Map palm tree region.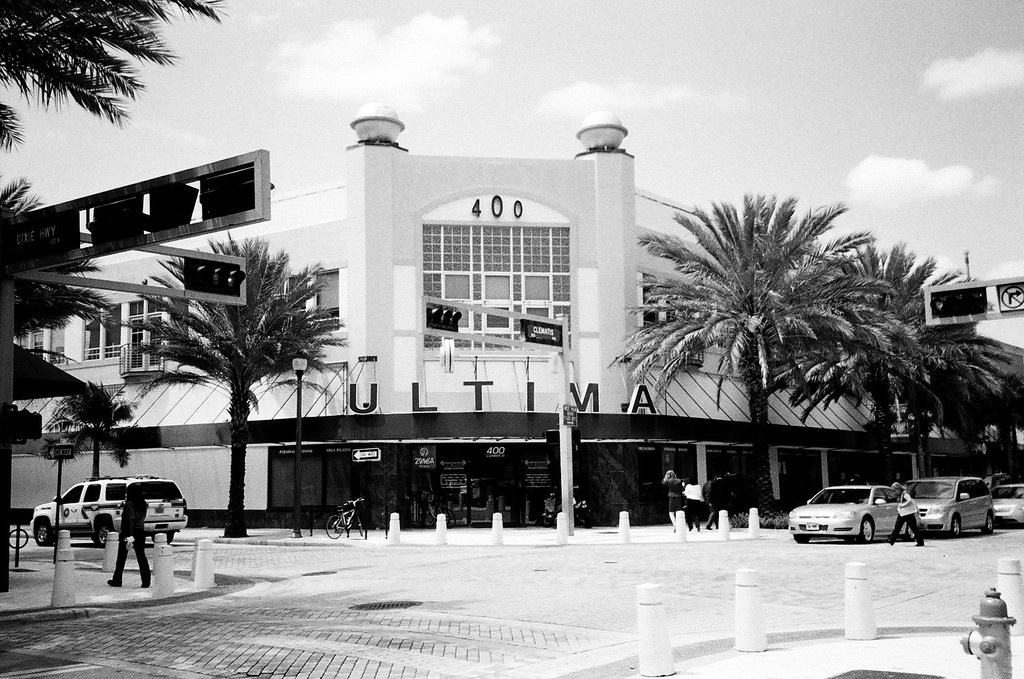
Mapped to [0,0,138,259].
